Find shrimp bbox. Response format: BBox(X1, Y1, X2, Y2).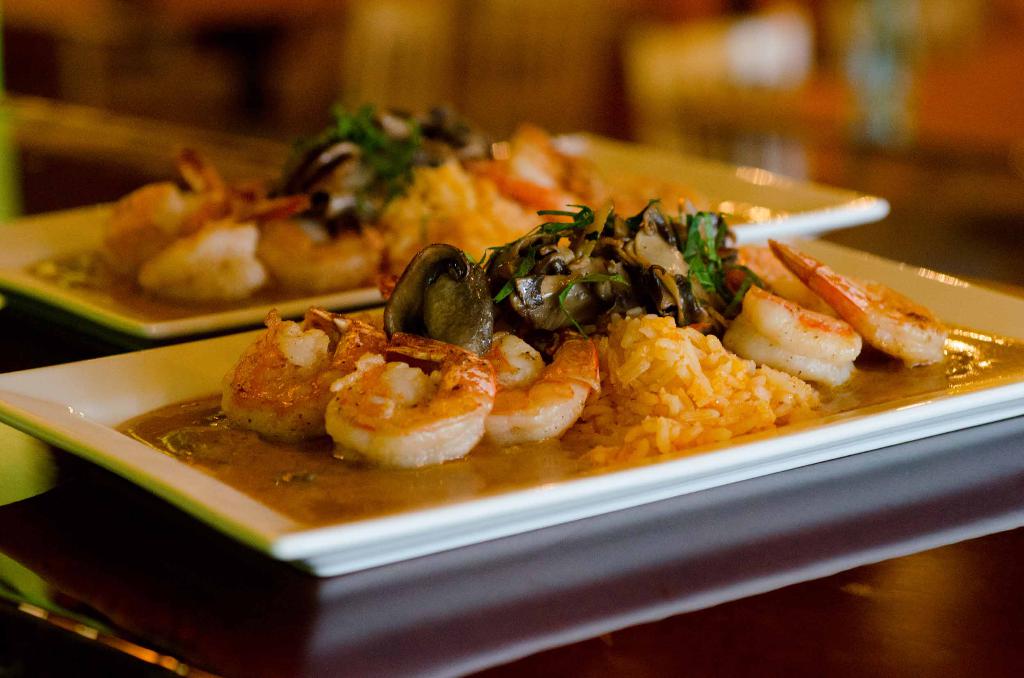
BBox(728, 278, 865, 389).
